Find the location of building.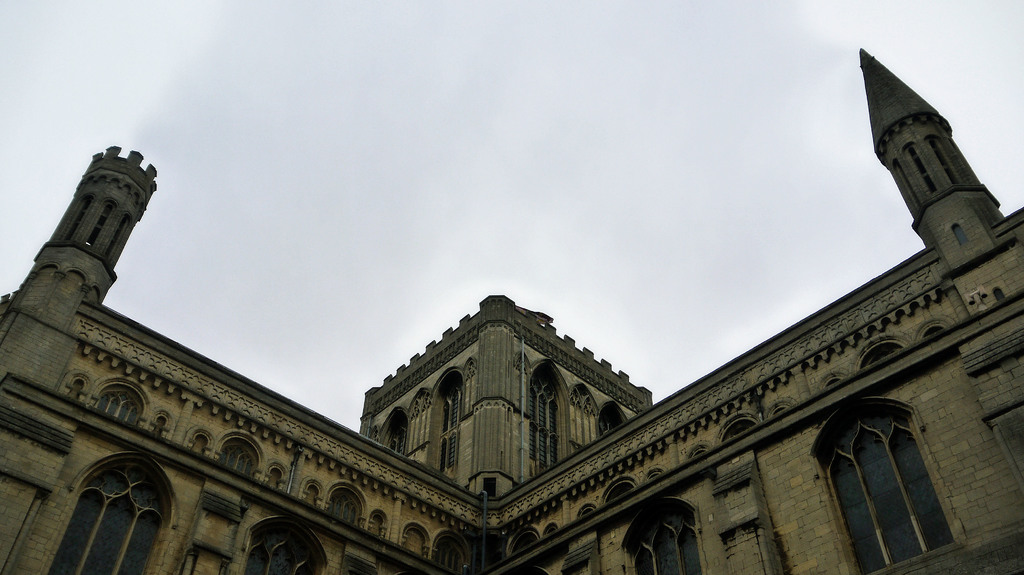
Location: <box>0,47,1023,574</box>.
